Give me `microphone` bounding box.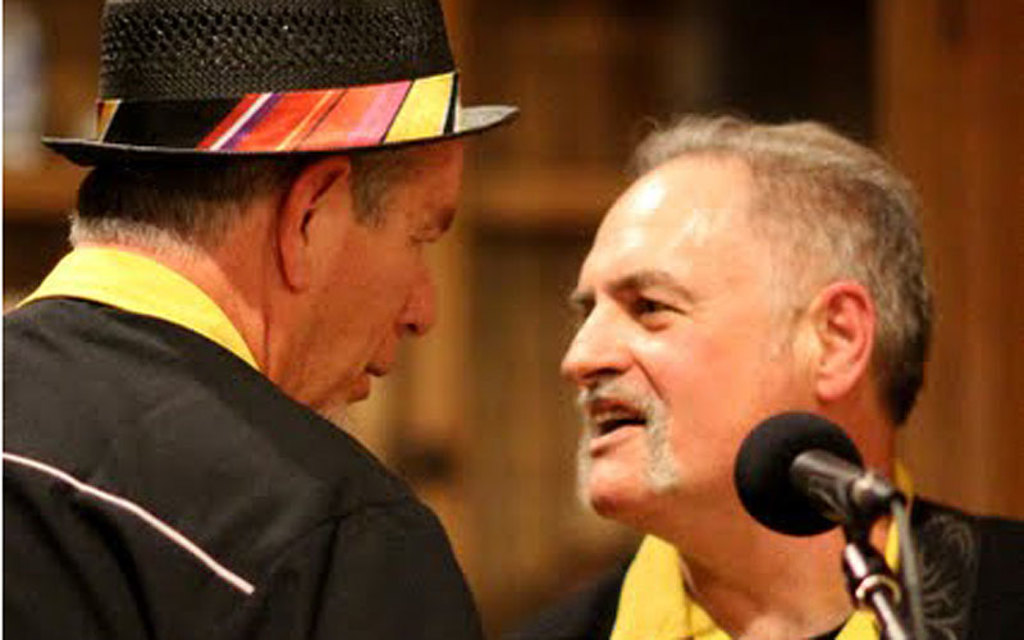
(left=707, top=416, right=919, bottom=559).
